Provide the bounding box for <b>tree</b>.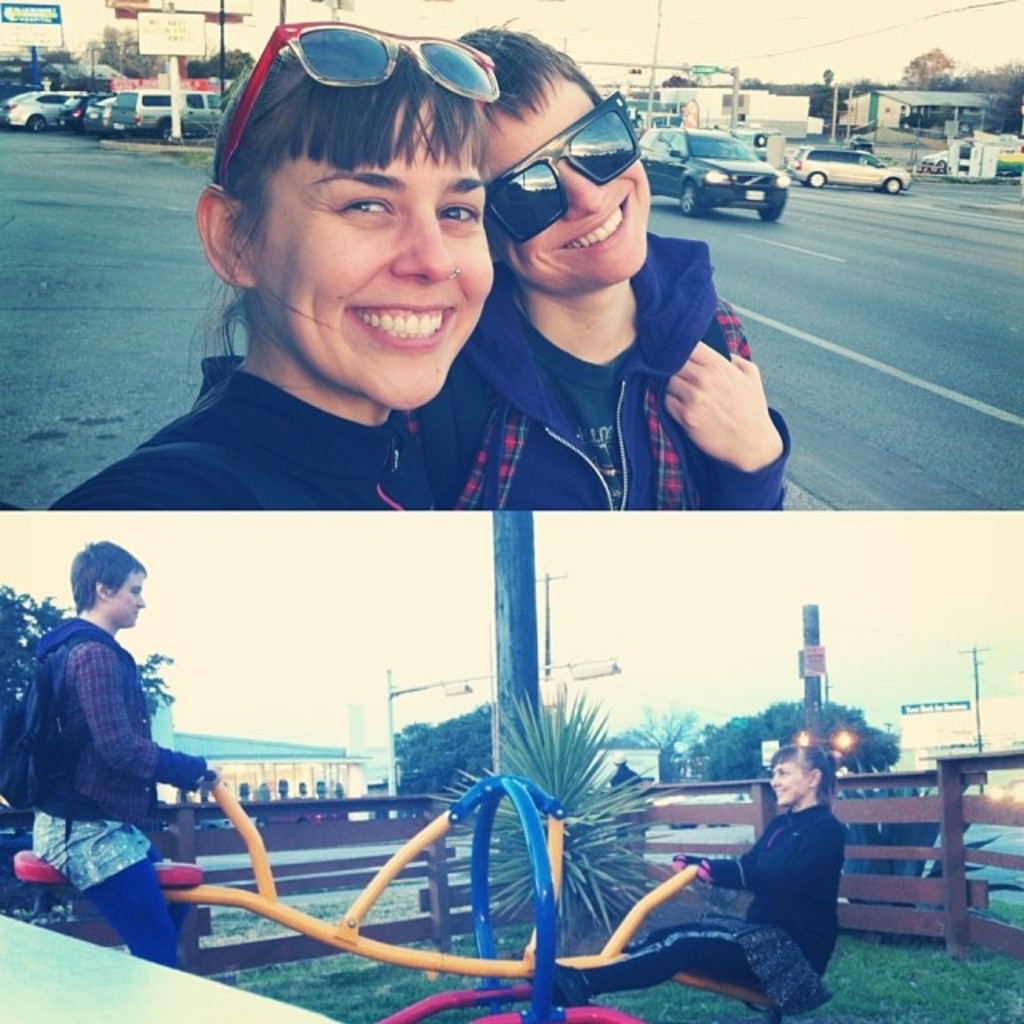
<bbox>82, 21, 162, 72</bbox>.
